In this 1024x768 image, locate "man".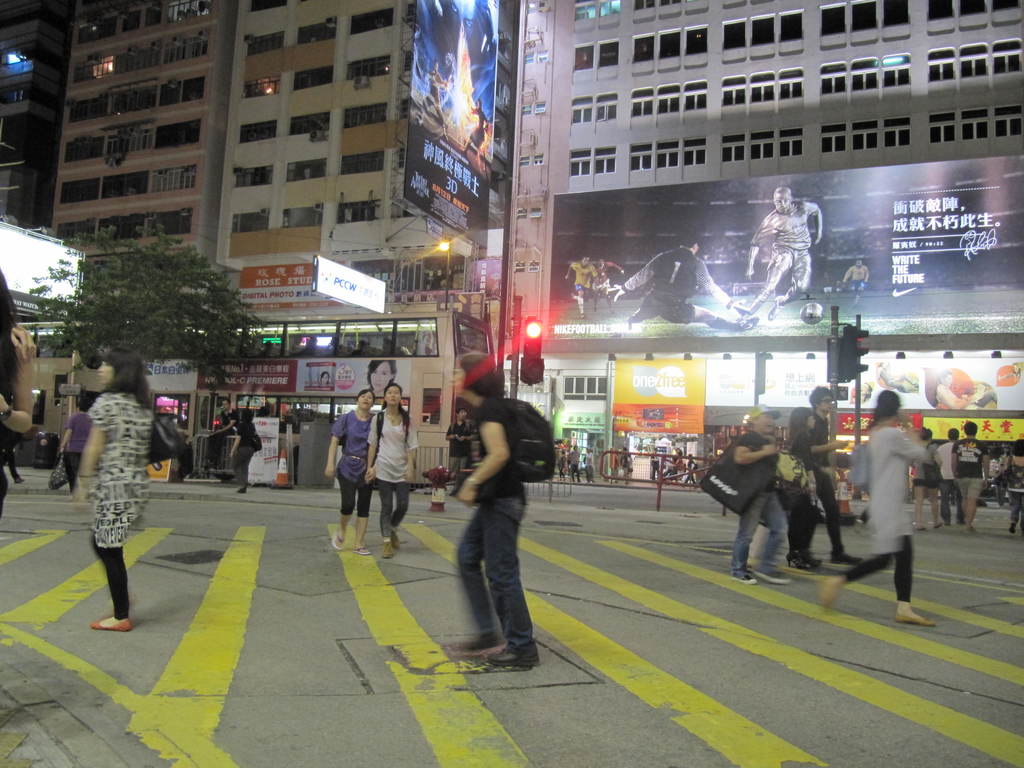
Bounding box: <region>948, 415, 991, 540</region>.
